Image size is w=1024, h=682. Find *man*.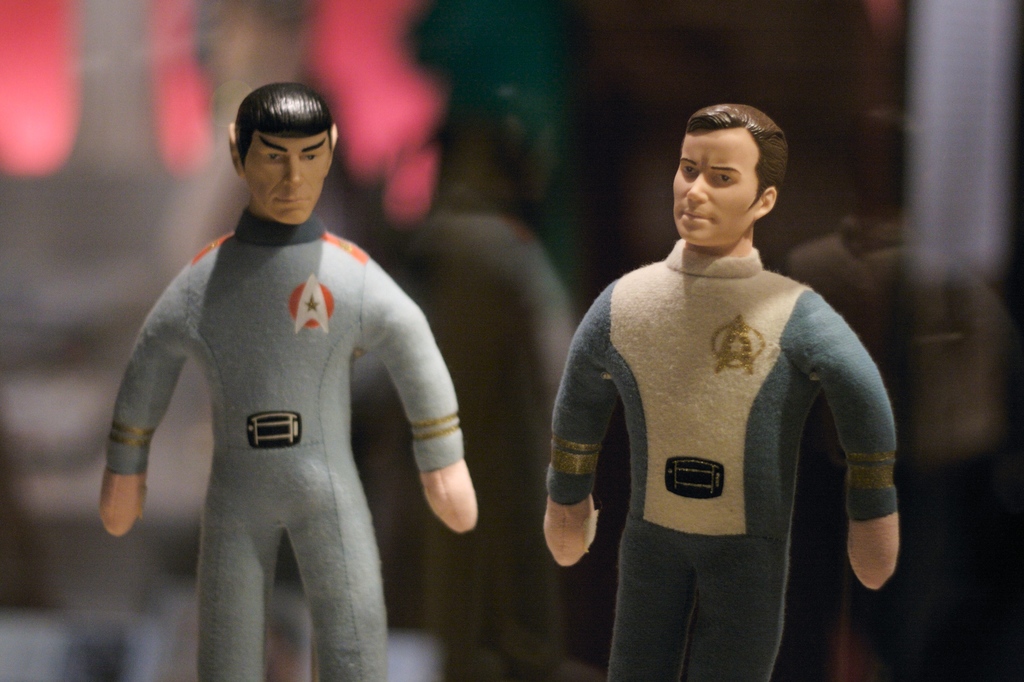
{"x1": 94, "y1": 79, "x2": 481, "y2": 681}.
